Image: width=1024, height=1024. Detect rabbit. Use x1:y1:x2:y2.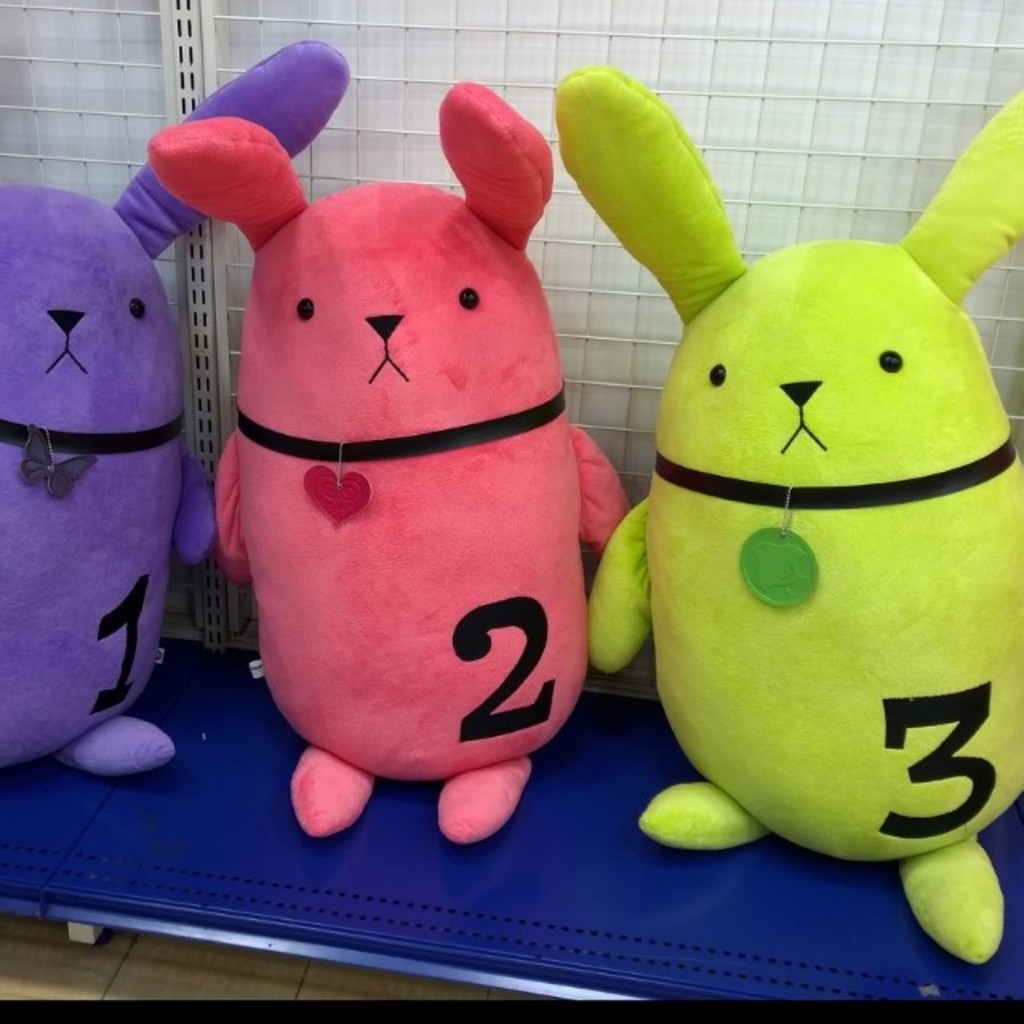
0:37:352:781.
